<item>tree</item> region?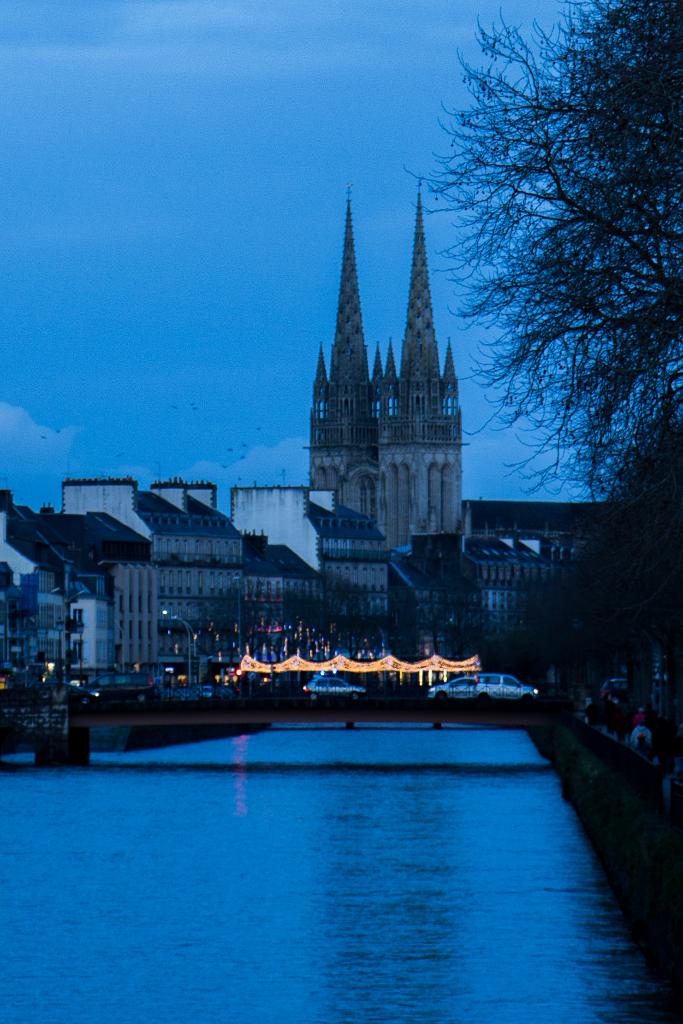
bbox=(450, 14, 657, 551)
